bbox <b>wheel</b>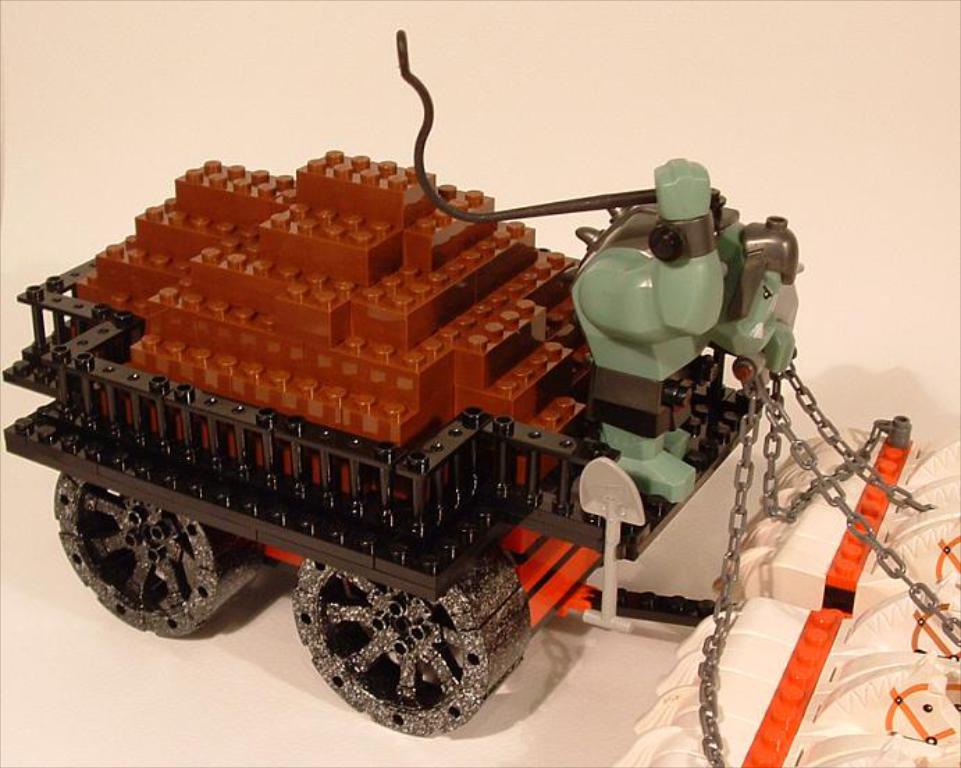
crop(282, 544, 540, 740)
